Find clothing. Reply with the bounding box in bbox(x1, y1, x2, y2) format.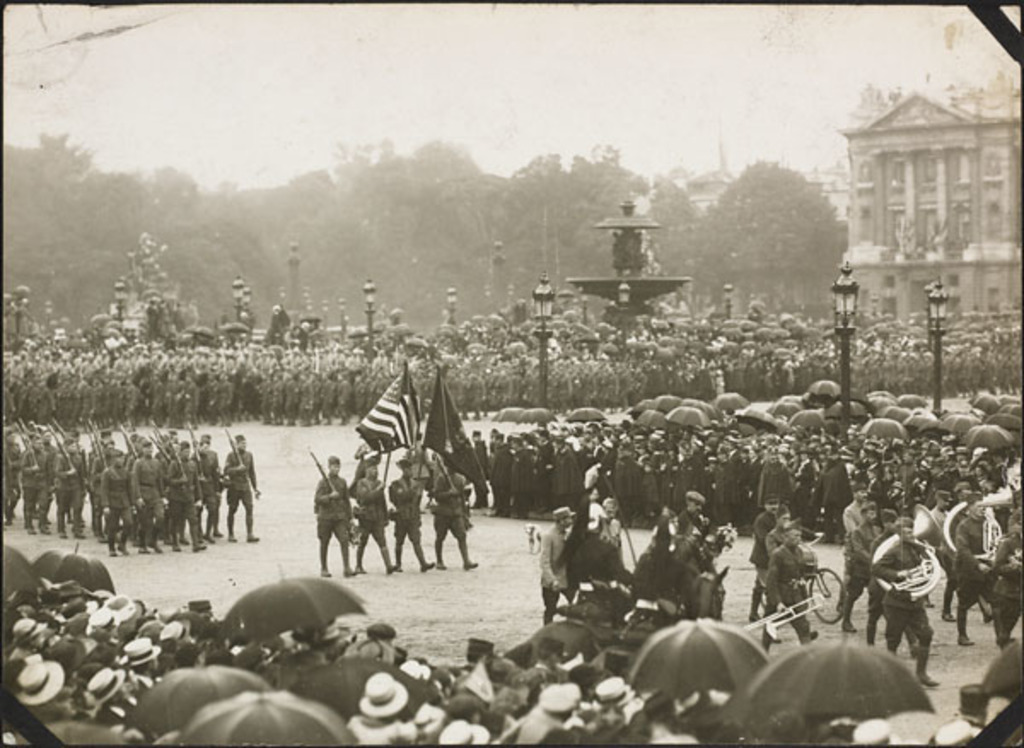
bbox(352, 442, 381, 476).
